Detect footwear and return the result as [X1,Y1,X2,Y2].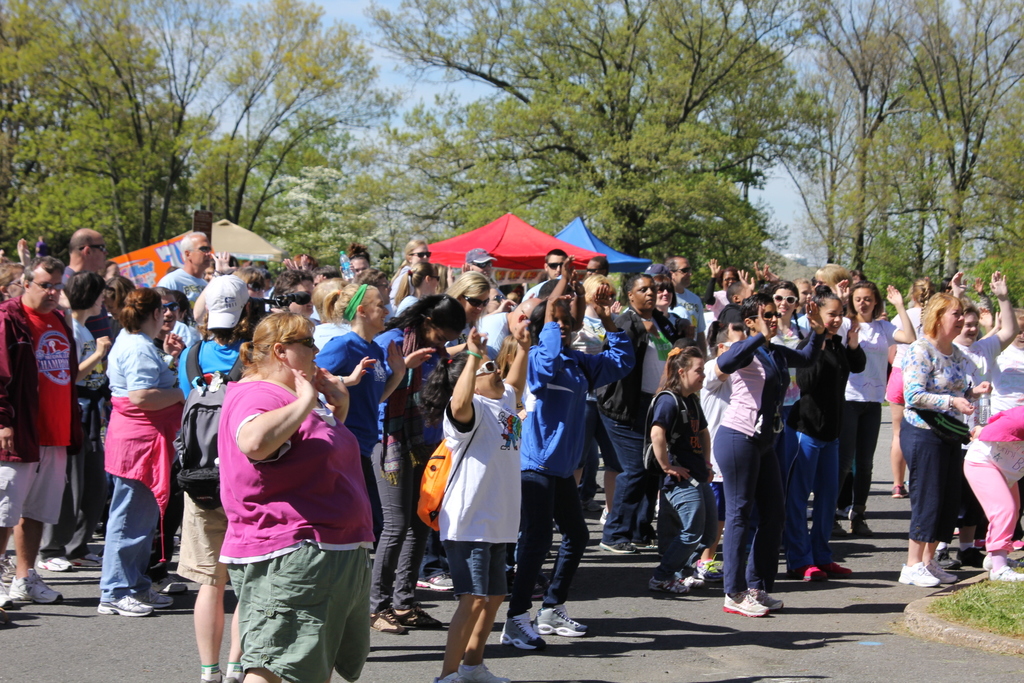
[723,588,767,617].
